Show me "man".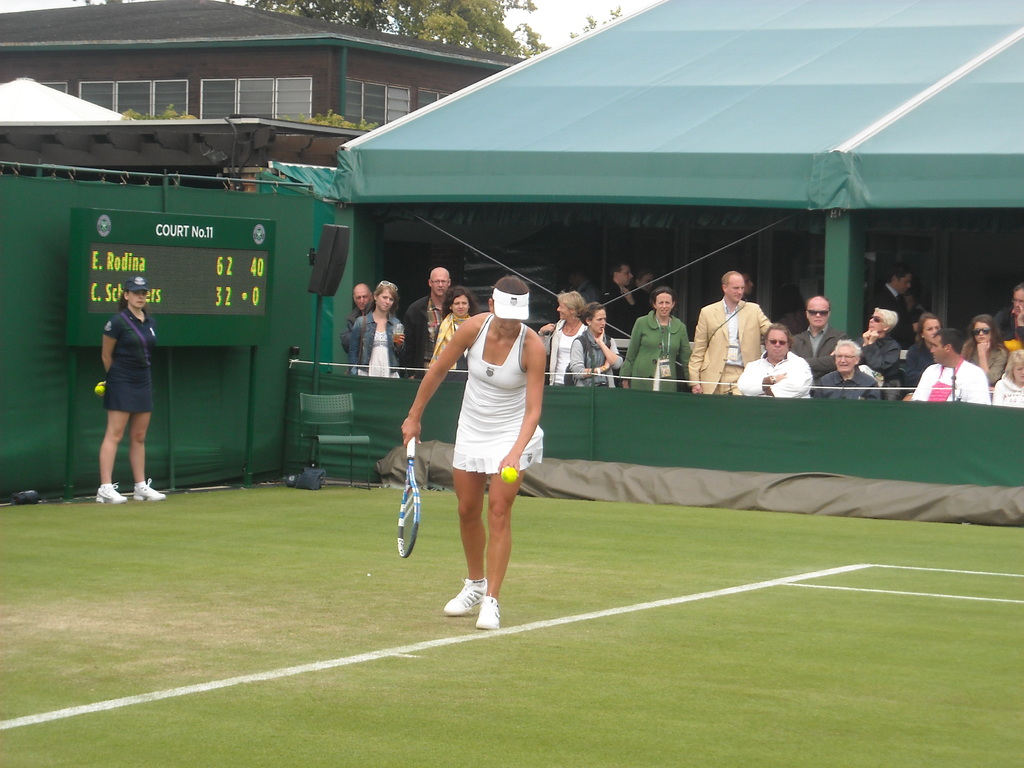
"man" is here: select_region(813, 336, 895, 408).
